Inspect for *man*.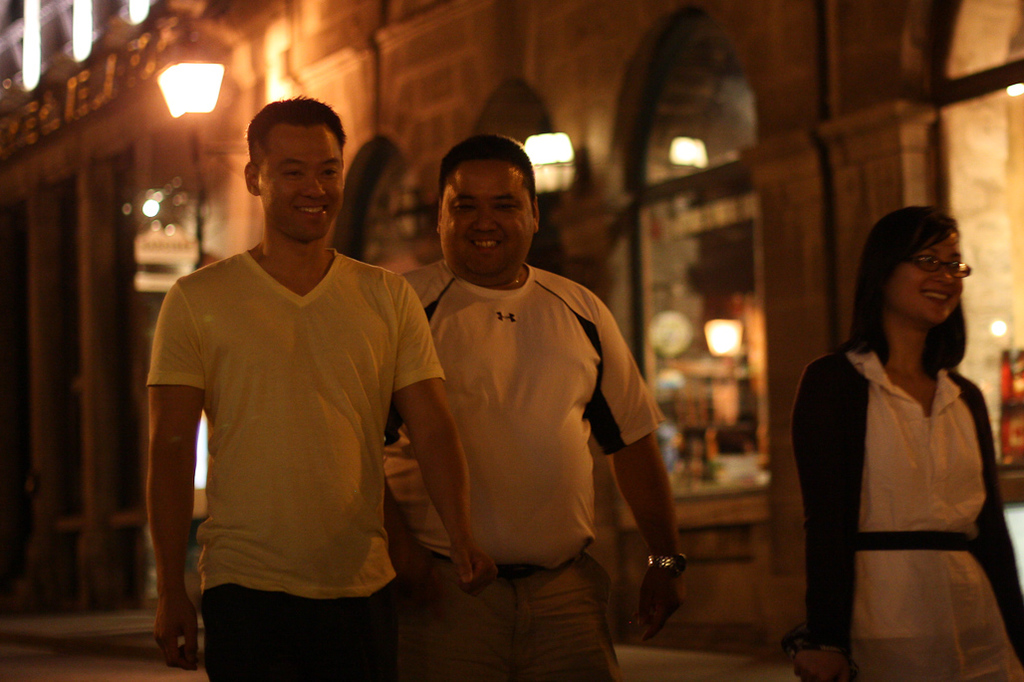
Inspection: left=145, top=84, right=460, bottom=675.
